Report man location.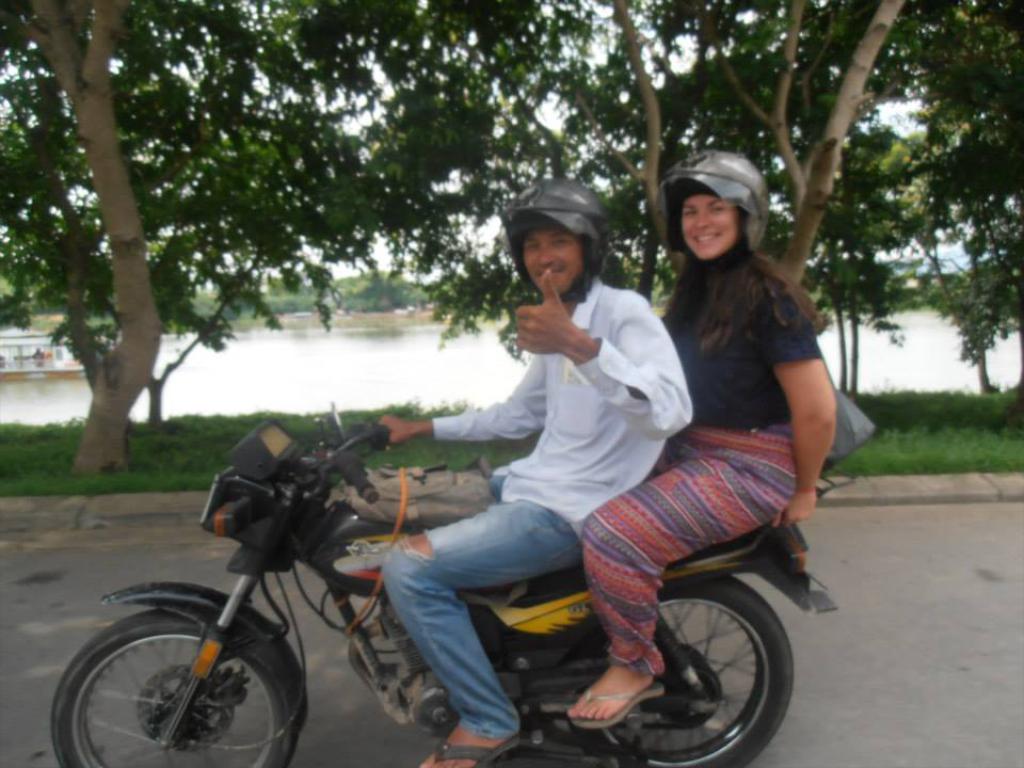
Report: (354, 176, 699, 767).
